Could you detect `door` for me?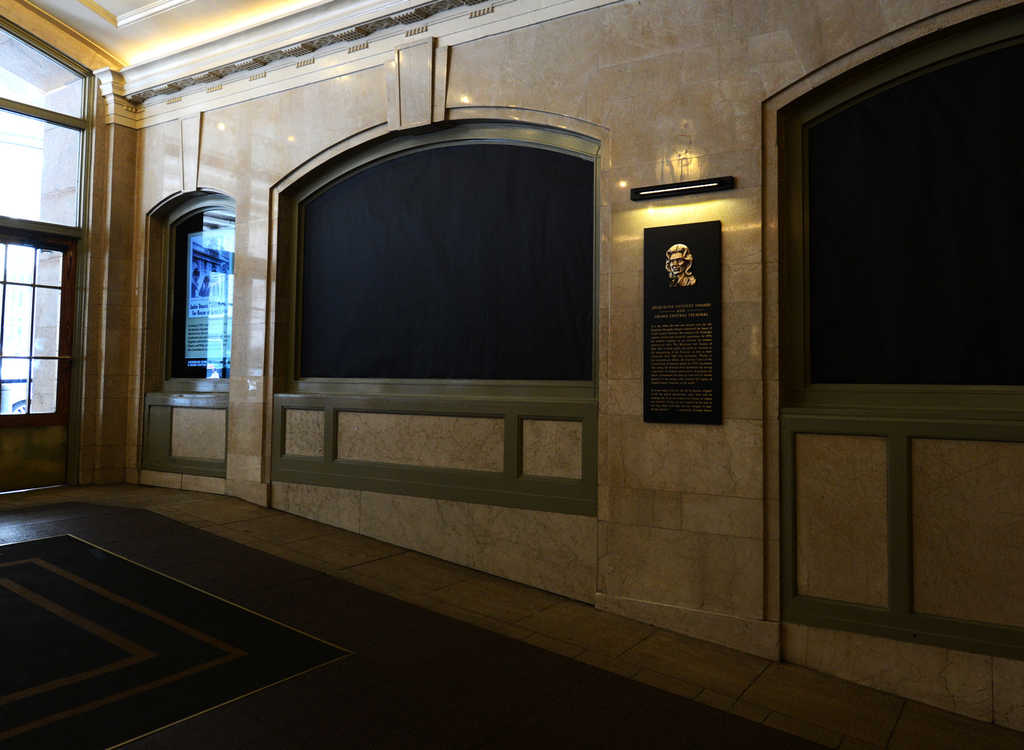
Detection result: Rect(0, 228, 80, 487).
